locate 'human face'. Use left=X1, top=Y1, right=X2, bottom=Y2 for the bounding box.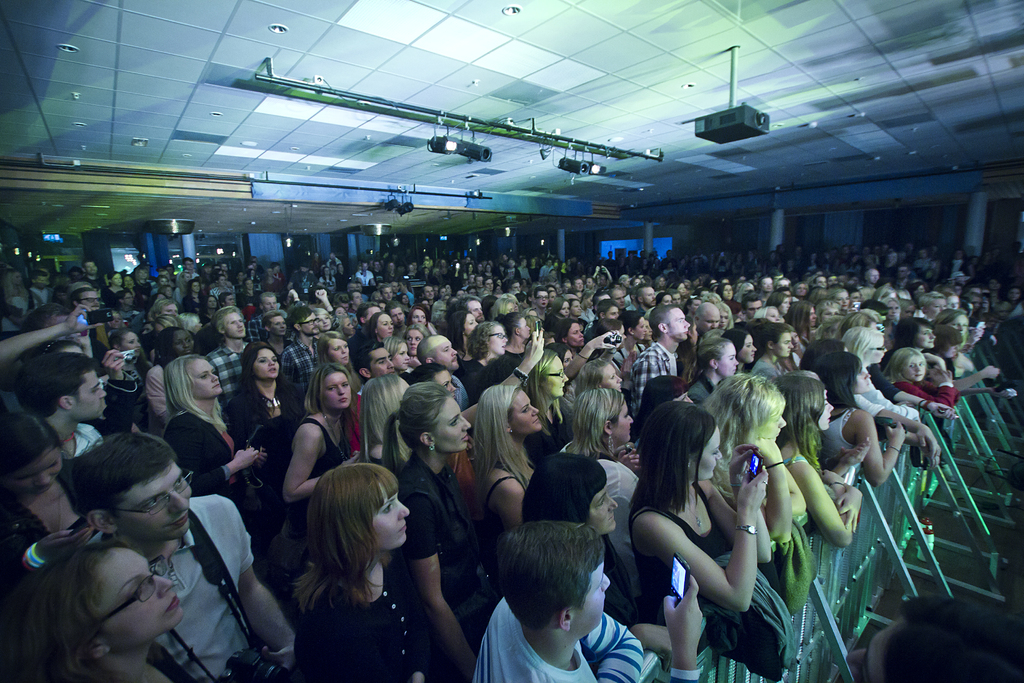
left=484, top=279, right=493, bottom=290.
